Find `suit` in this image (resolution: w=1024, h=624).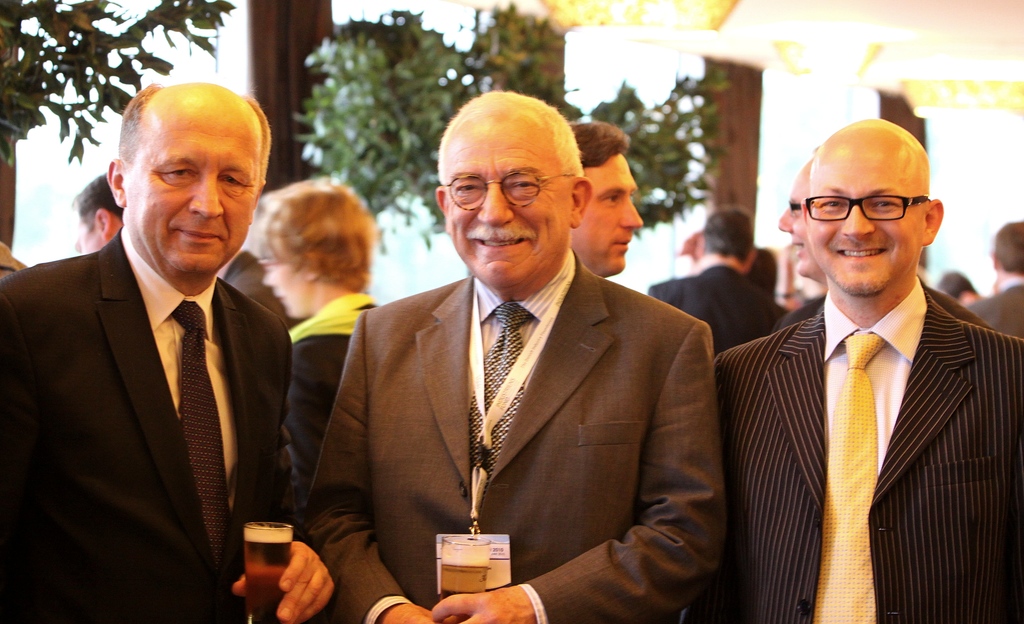
686/294/1023/623.
